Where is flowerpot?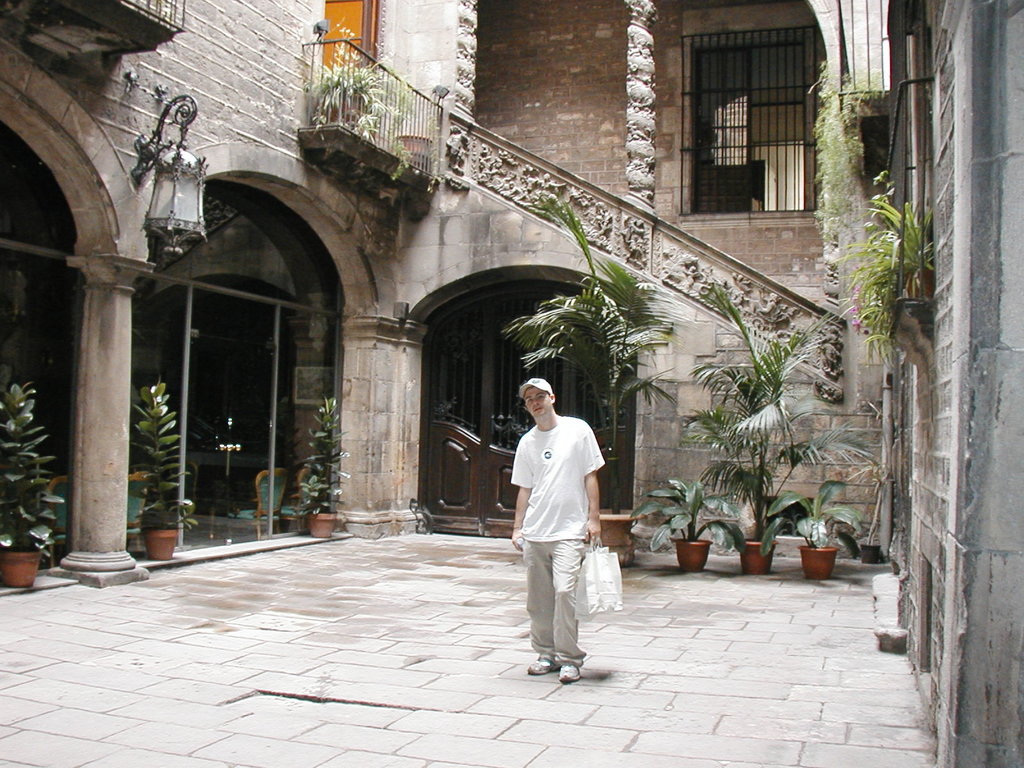
858, 545, 883, 566.
